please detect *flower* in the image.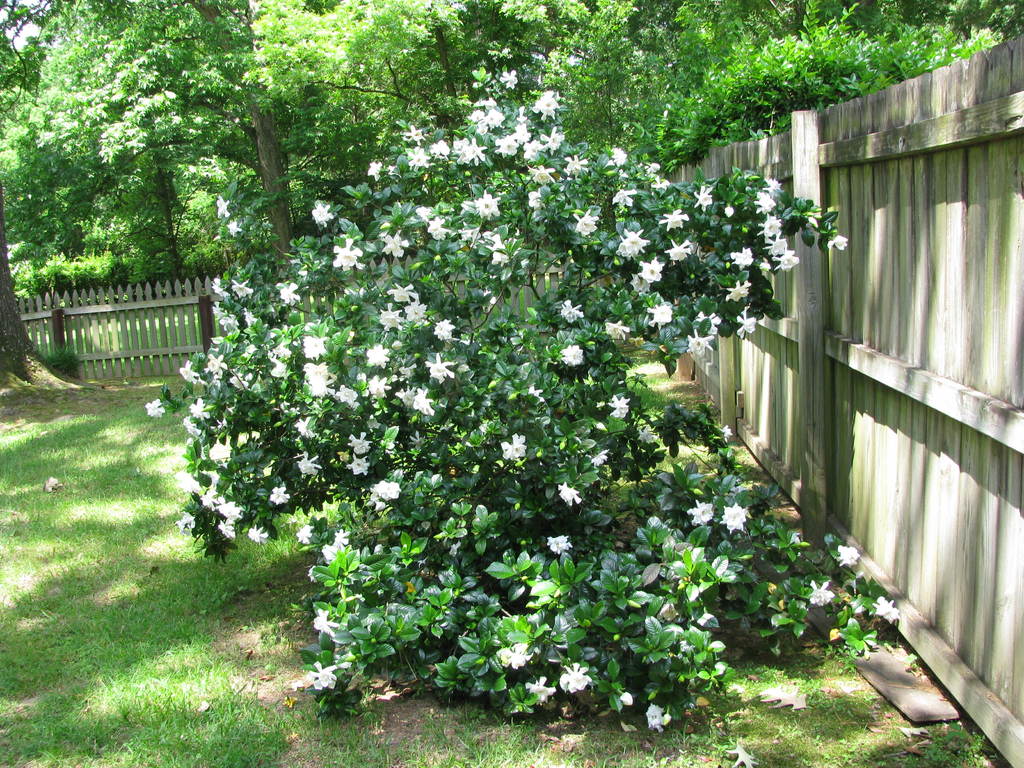
{"x1": 557, "y1": 479, "x2": 580, "y2": 506}.
